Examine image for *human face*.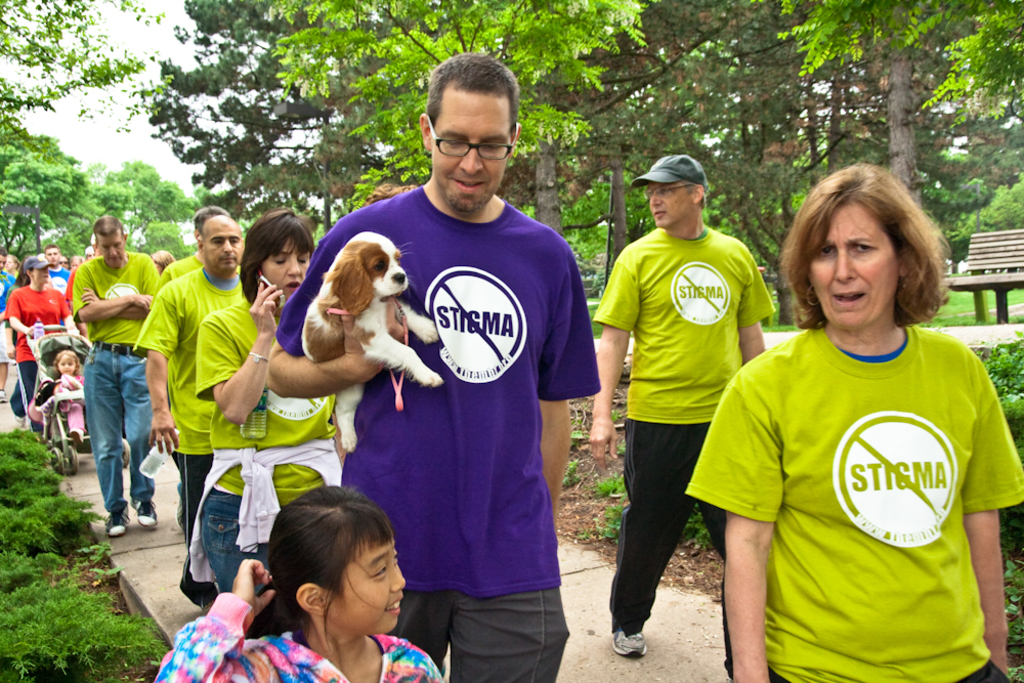
Examination result: x1=806, y1=198, x2=897, y2=336.
